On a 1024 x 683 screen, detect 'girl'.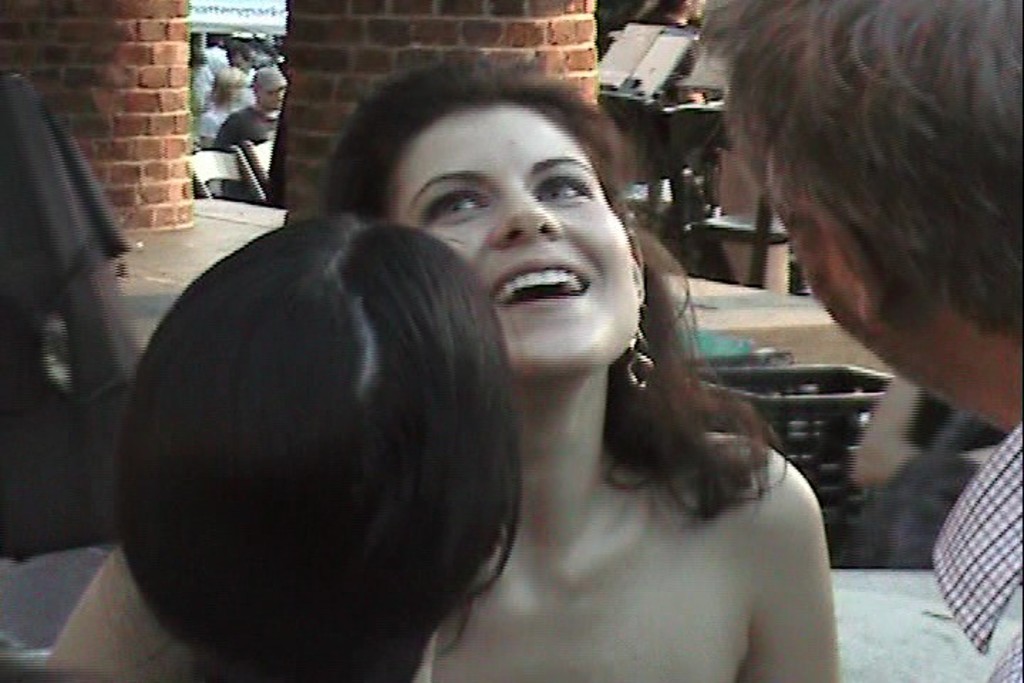
l=48, t=38, r=843, b=682.
